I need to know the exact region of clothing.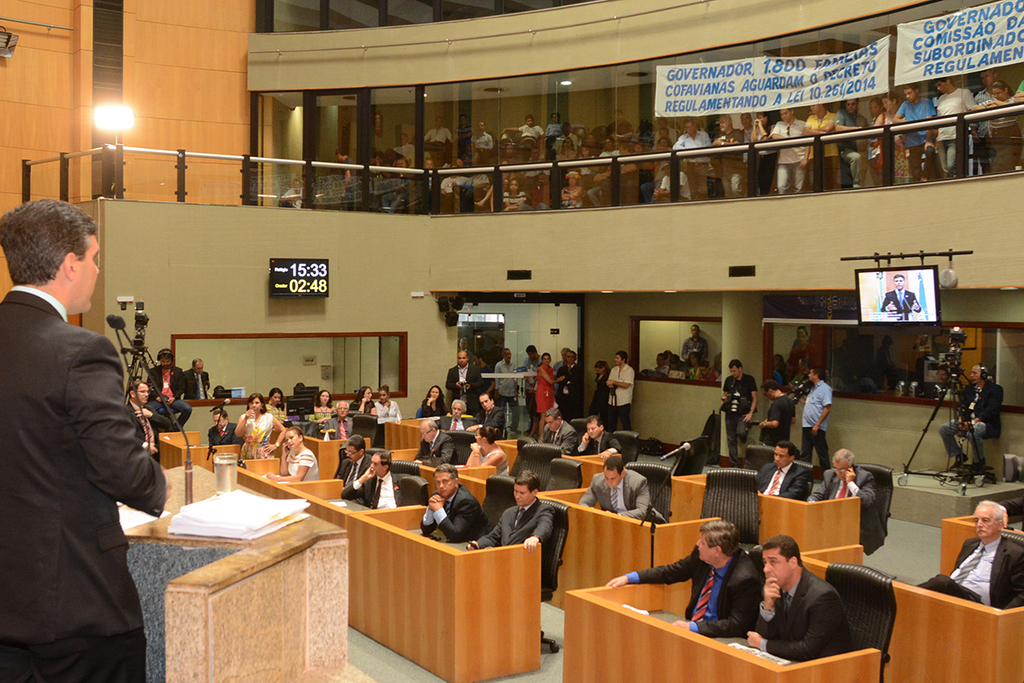
Region: <bbox>561, 184, 587, 208</bbox>.
